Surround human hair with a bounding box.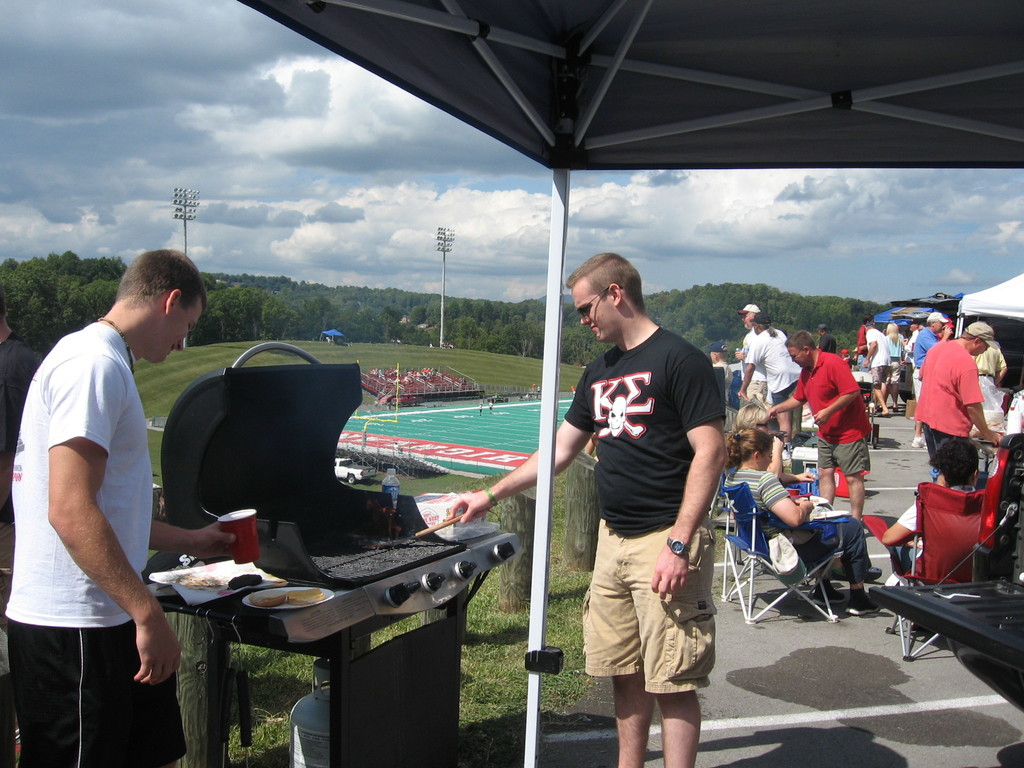
(x1=931, y1=431, x2=977, y2=490).
